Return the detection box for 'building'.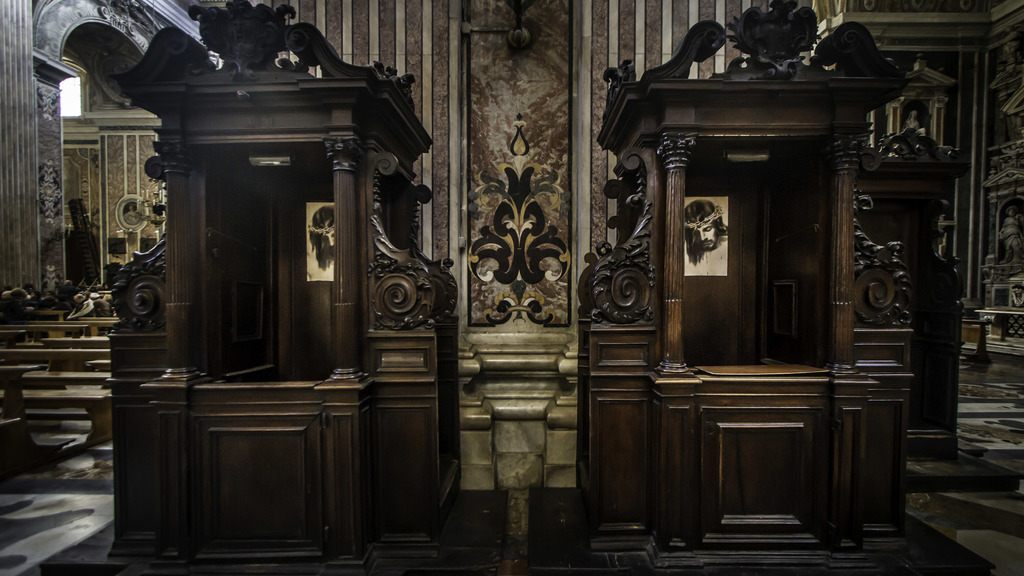
detection(0, 0, 1023, 575).
